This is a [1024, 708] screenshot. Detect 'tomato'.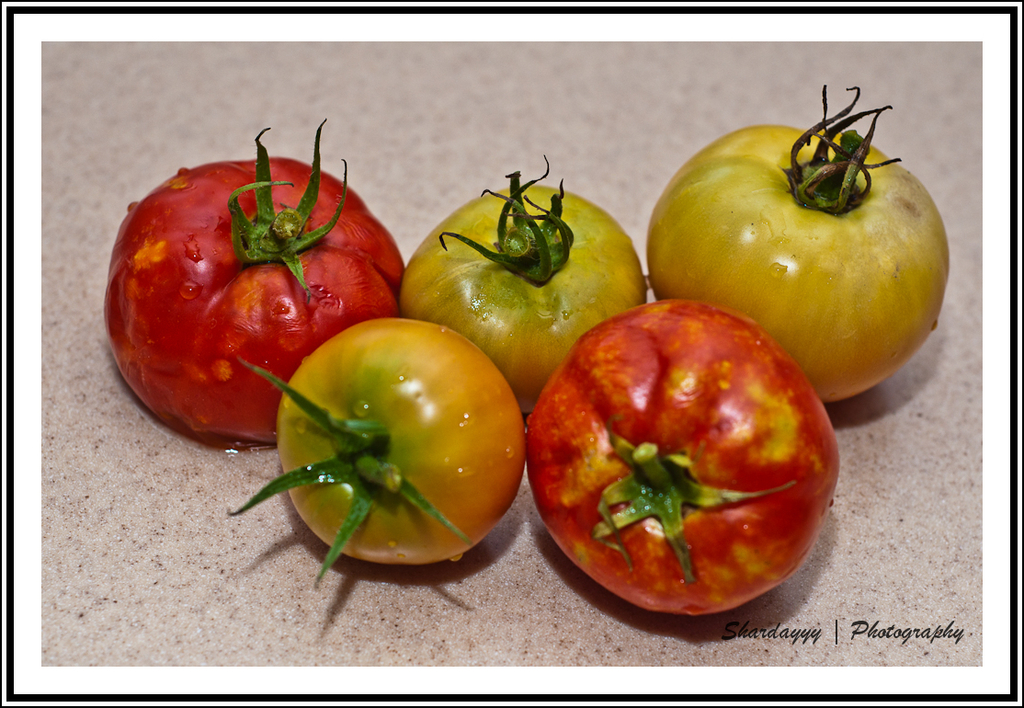
397/149/647/410.
